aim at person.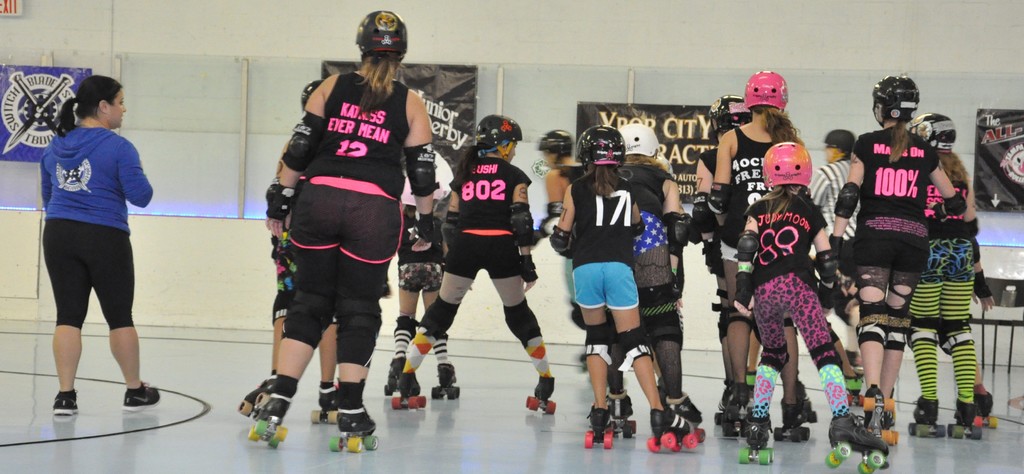
Aimed at pyautogui.locateOnScreen(42, 72, 159, 414).
